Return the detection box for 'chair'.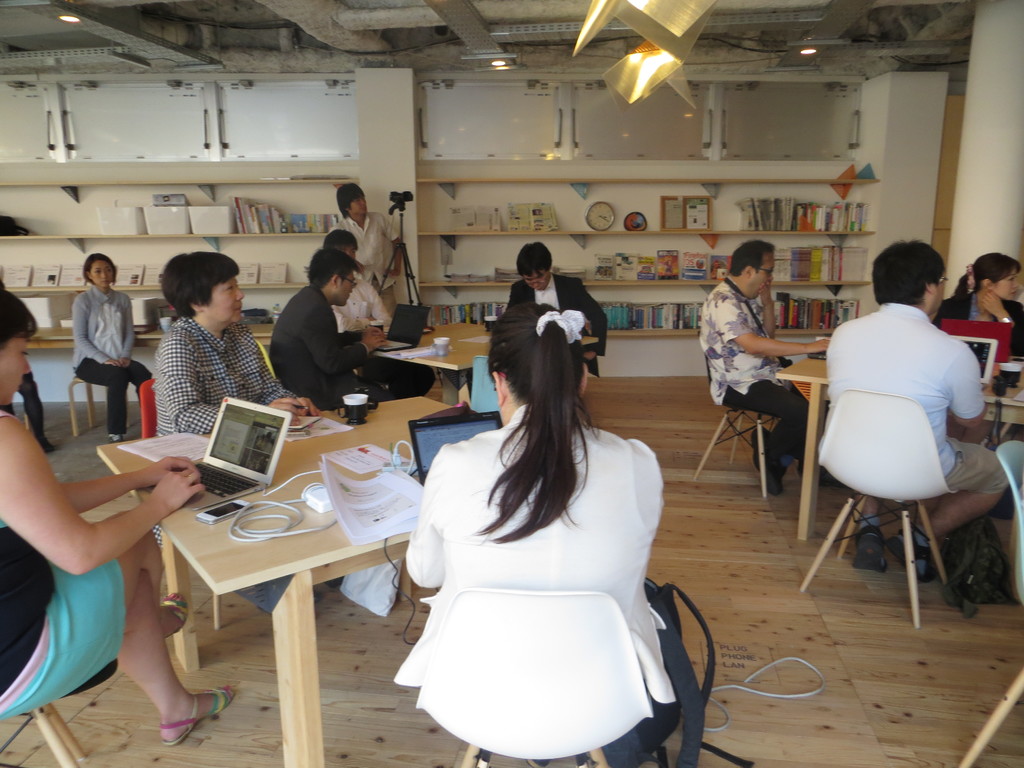
<bbox>689, 323, 764, 499</bbox>.
